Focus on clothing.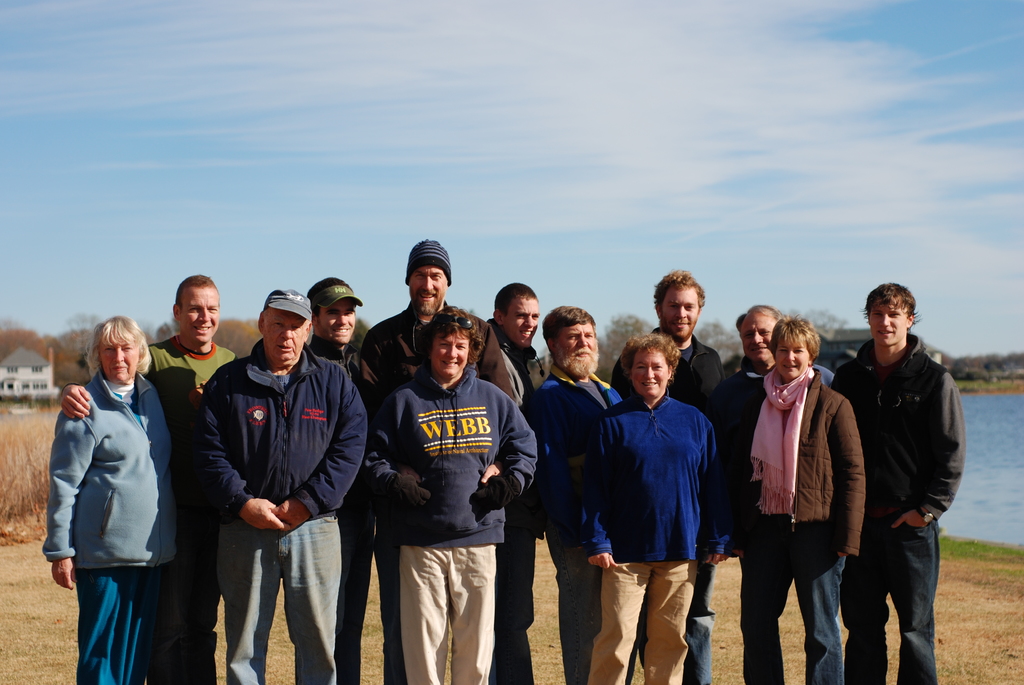
Focused at (529, 366, 620, 684).
